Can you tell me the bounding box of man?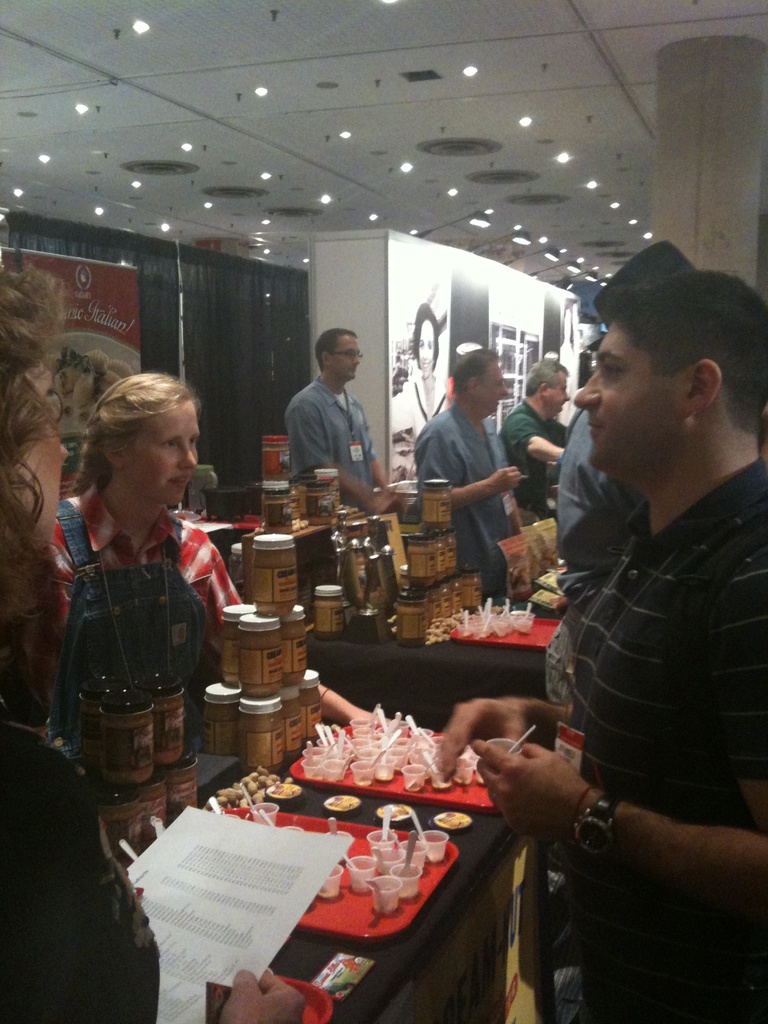
426 266 767 1023.
